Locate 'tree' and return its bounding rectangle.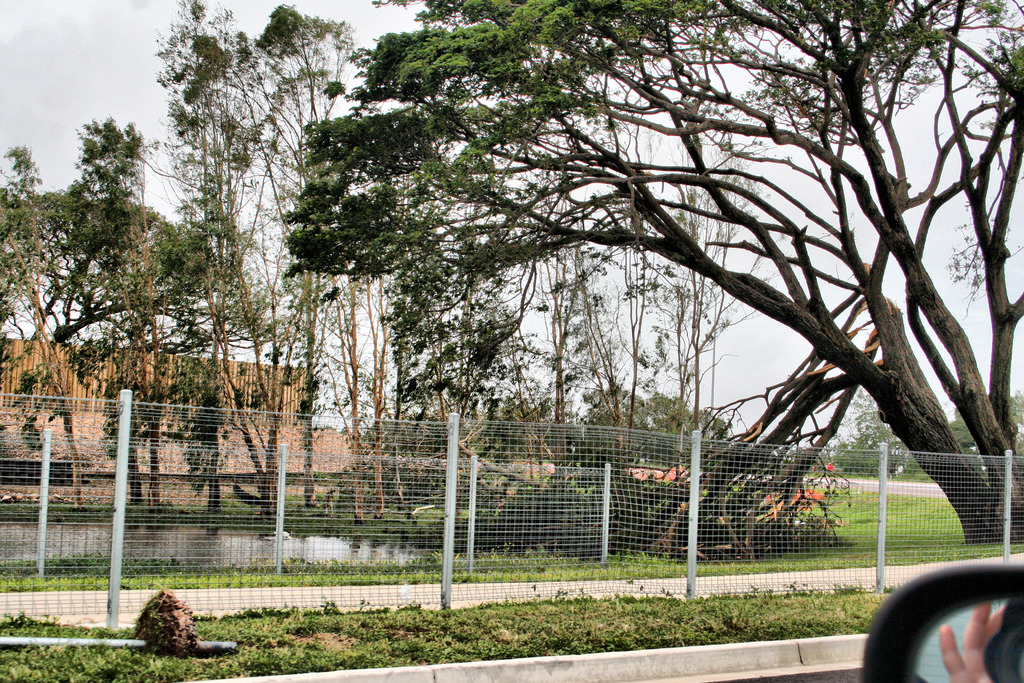
bbox=[47, 129, 233, 419].
